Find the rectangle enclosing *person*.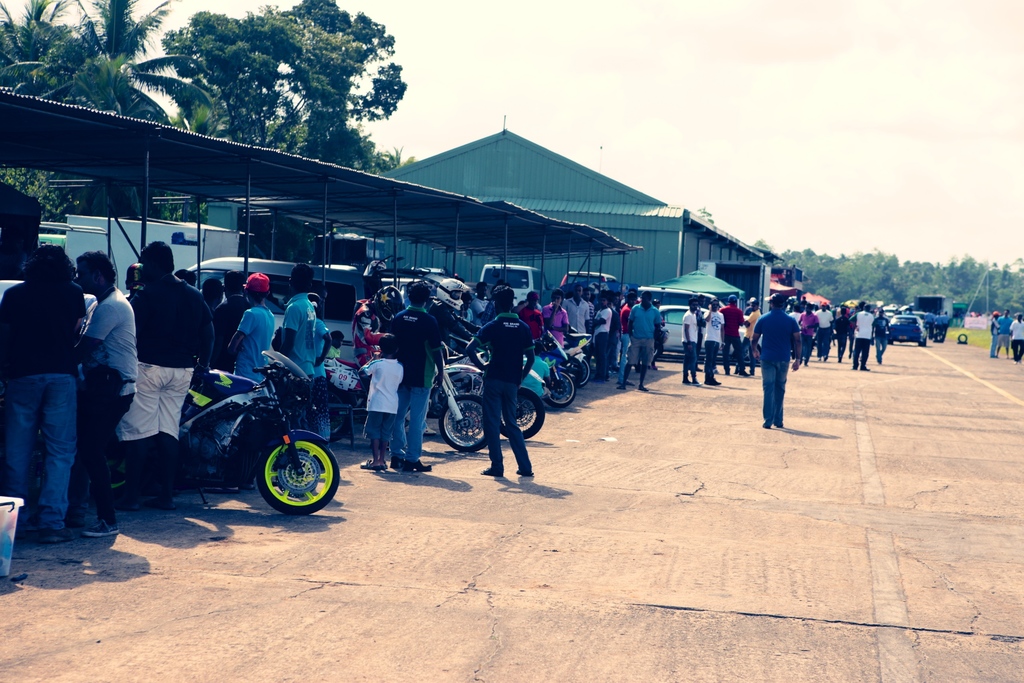
bbox(306, 290, 331, 443).
